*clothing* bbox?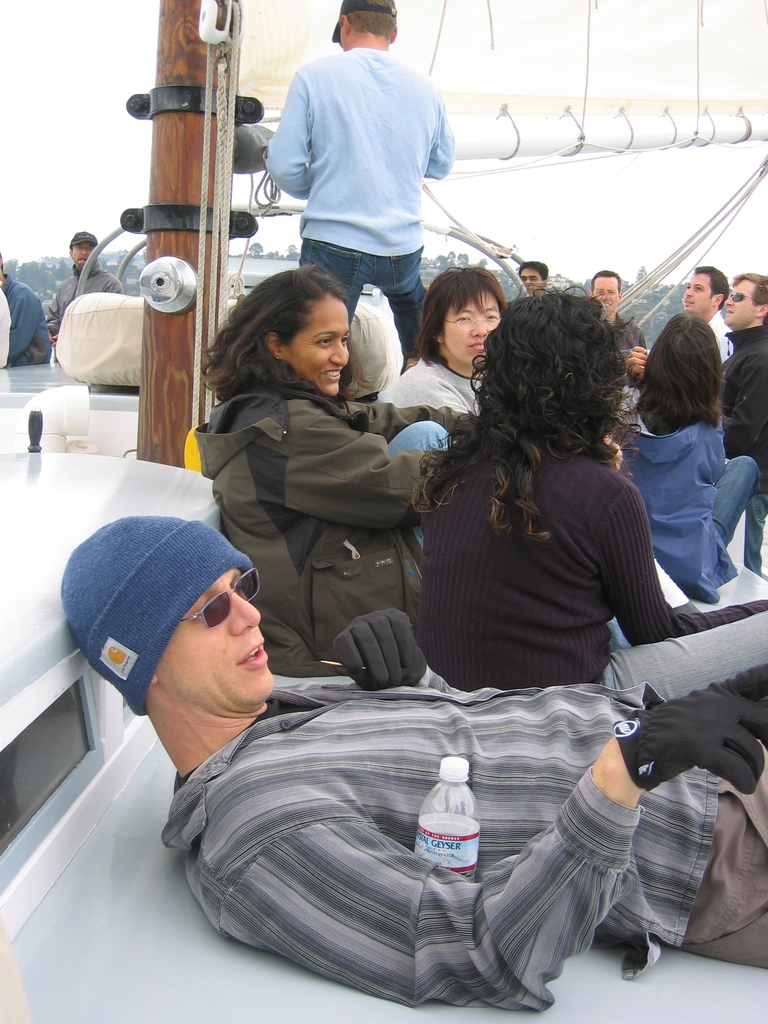
[left=611, top=384, right=761, bottom=607]
